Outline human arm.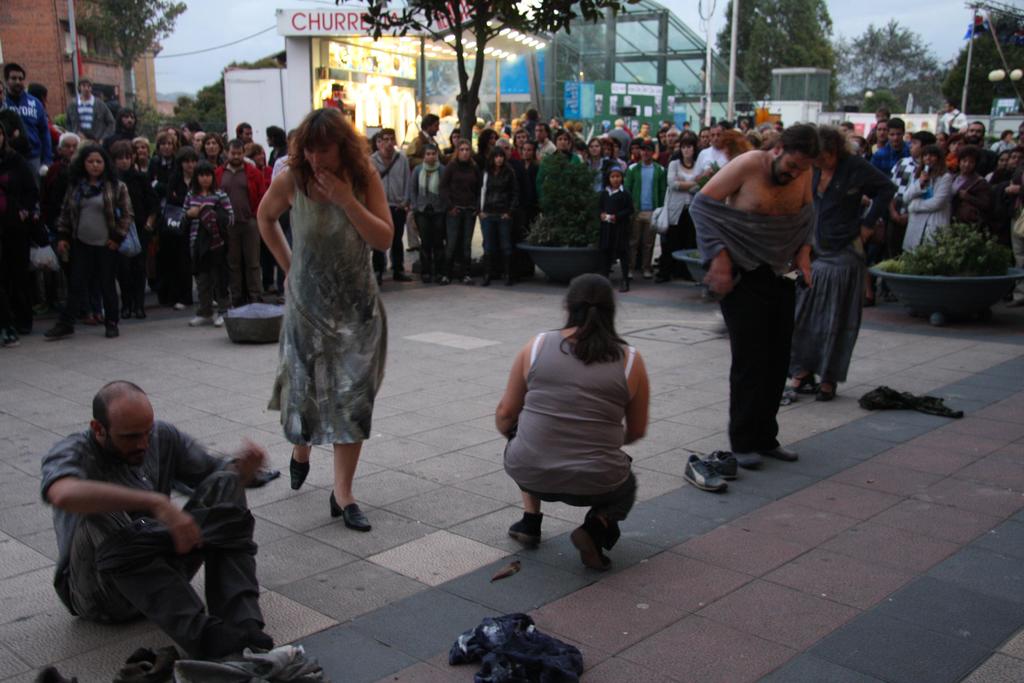
Outline: box=[791, 167, 813, 290].
